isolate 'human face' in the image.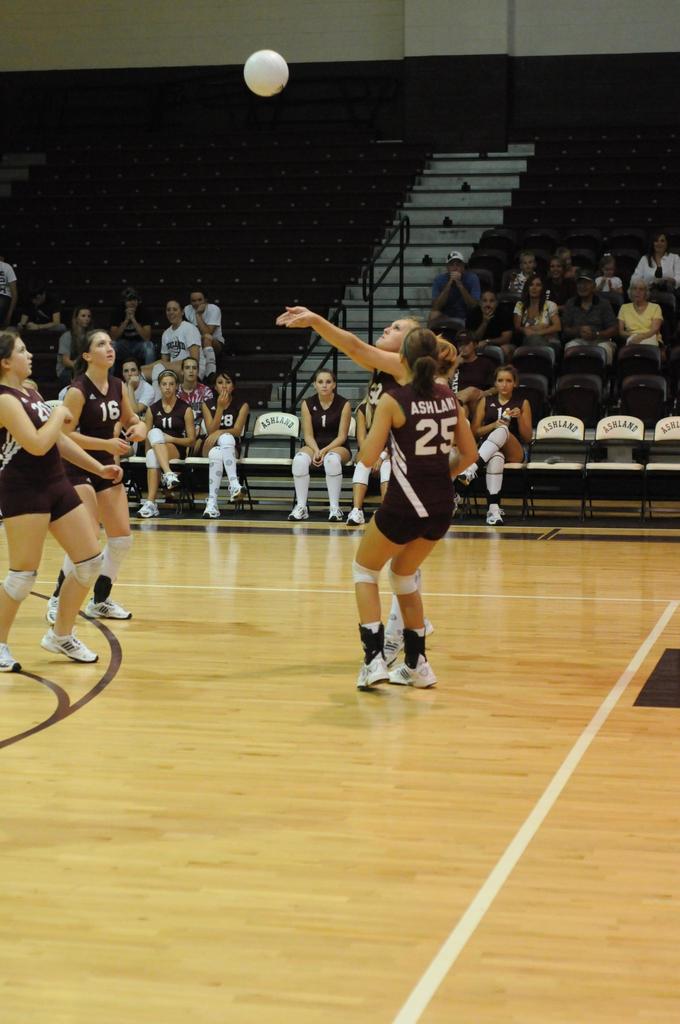
Isolated region: box(375, 319, 416, 350).
